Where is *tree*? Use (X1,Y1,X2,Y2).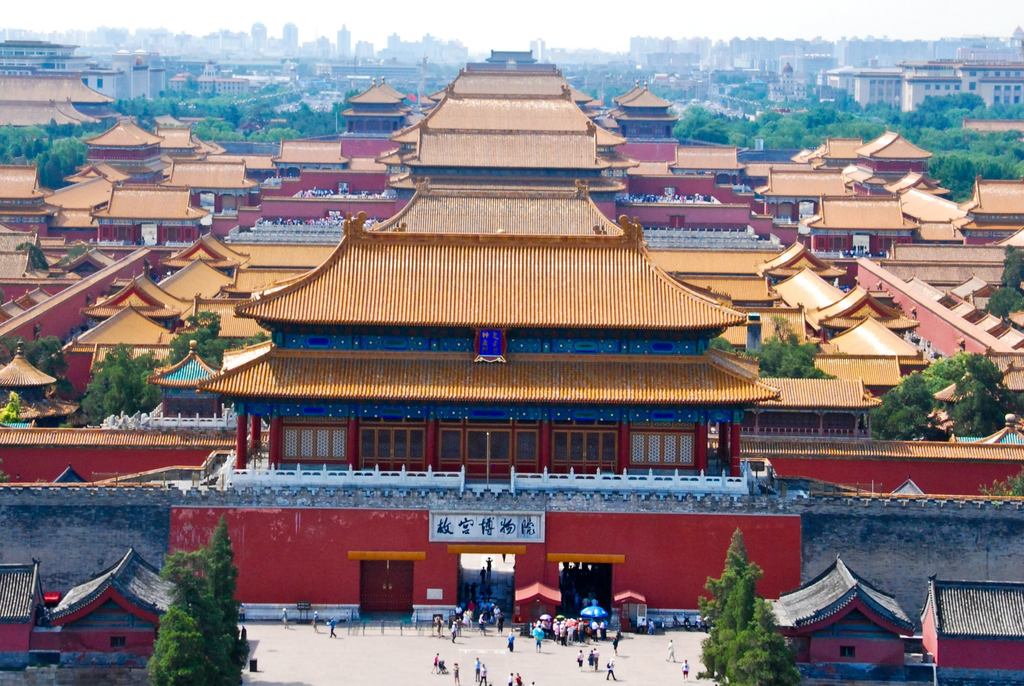
(700,540,753,652).
